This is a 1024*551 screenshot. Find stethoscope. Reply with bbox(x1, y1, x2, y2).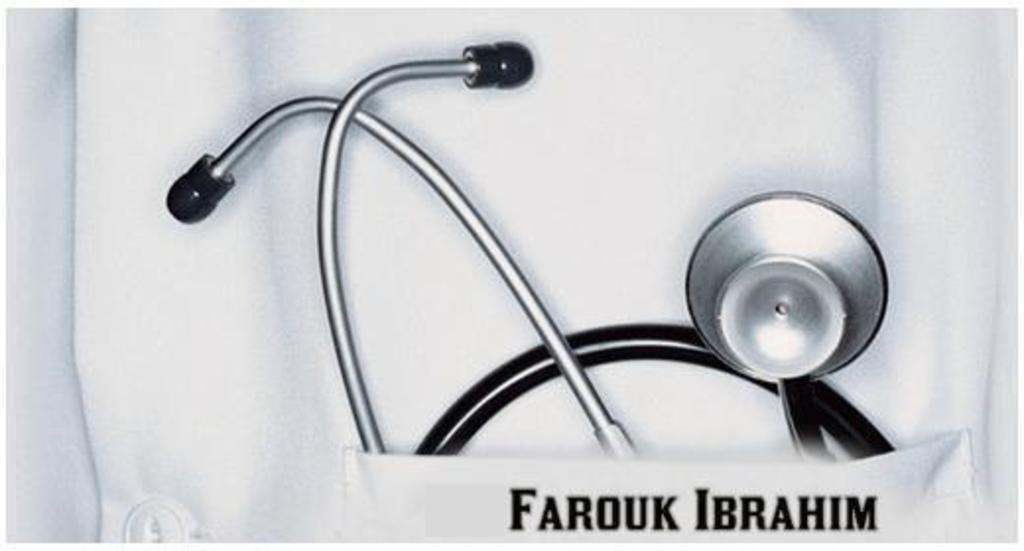
bbox(160, 37, 898, 462).
